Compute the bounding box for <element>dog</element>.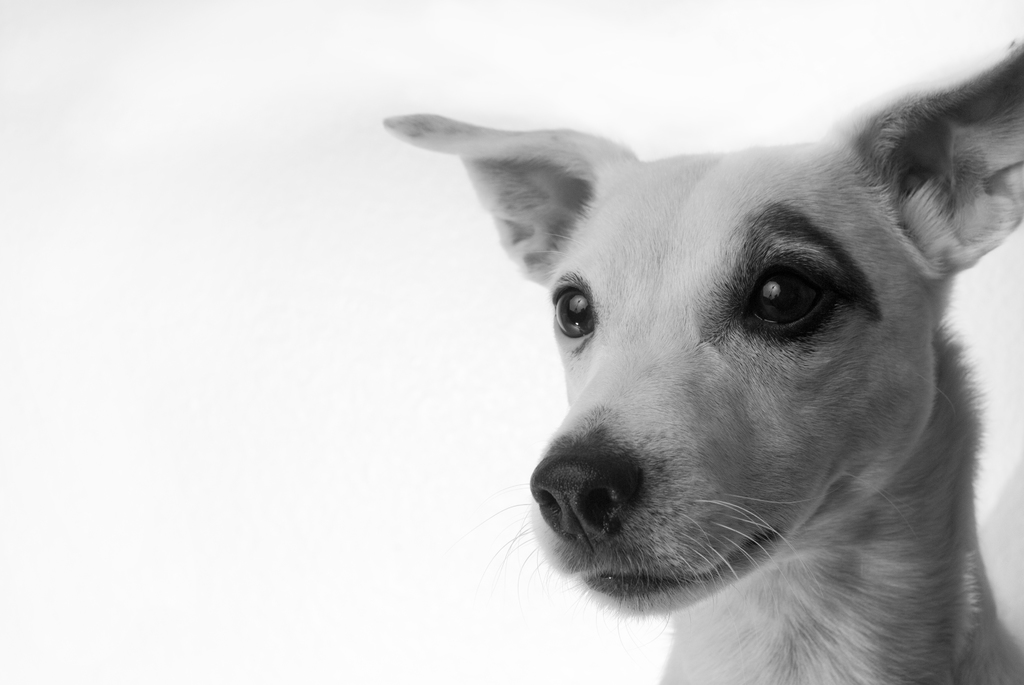
select_region(374, 40, 1023, 684).
